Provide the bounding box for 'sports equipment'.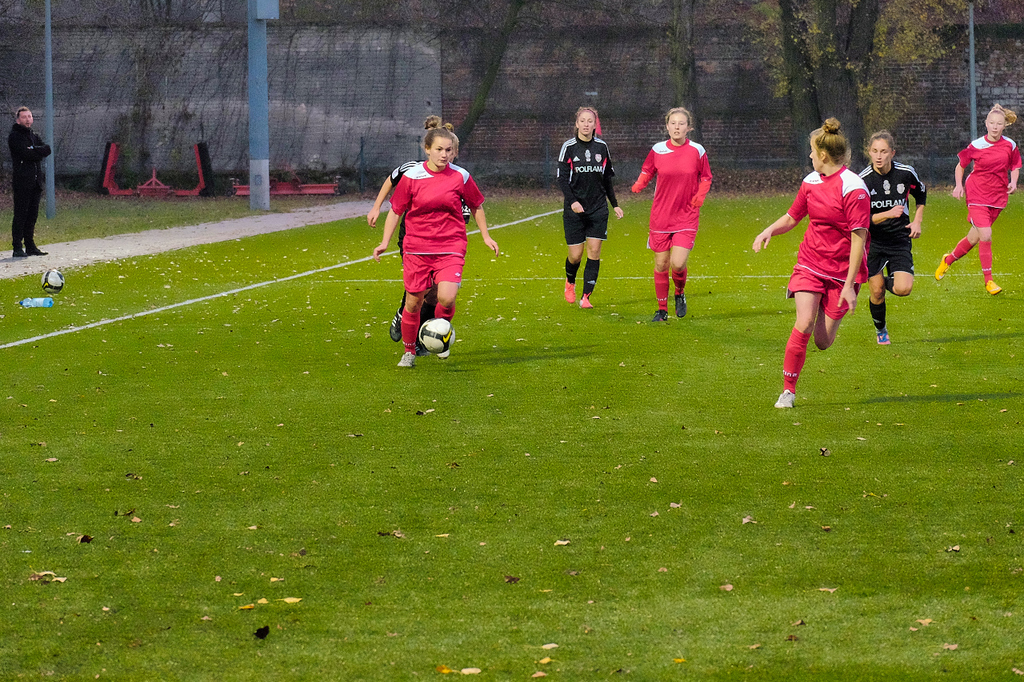
BBox(39, 269, 66, 296).
